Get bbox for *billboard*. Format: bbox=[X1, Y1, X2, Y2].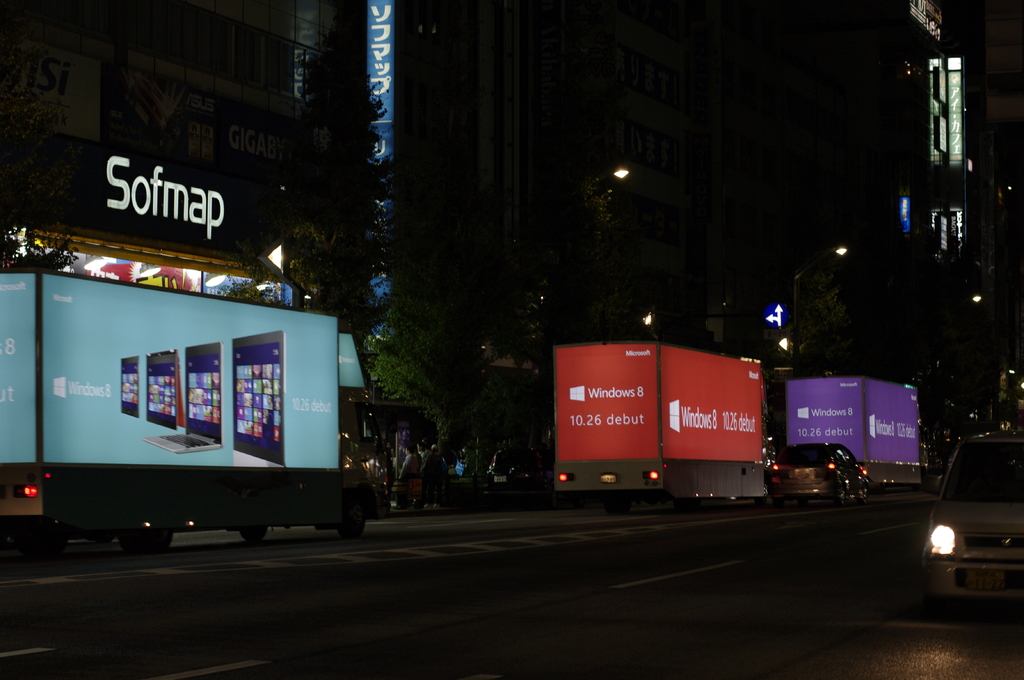
bbox=[553, 342, 763, 471].
